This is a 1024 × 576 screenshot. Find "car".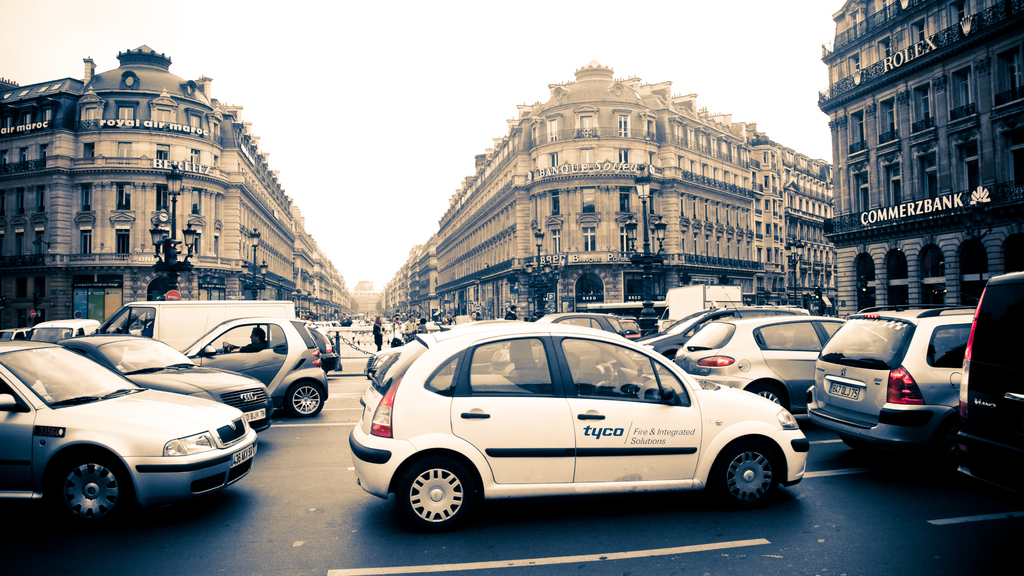
Bounding box: rect(646, 305, 812, 362).
